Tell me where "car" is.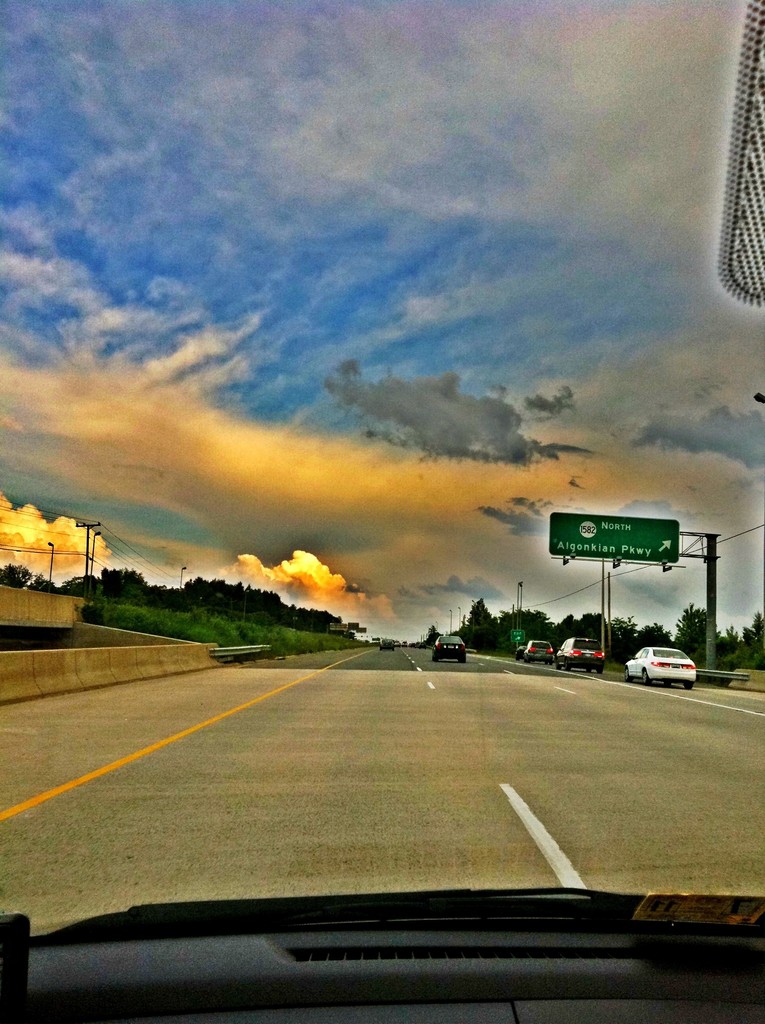
"car" is at (left=554, top=640, right=603, bottom=666).
